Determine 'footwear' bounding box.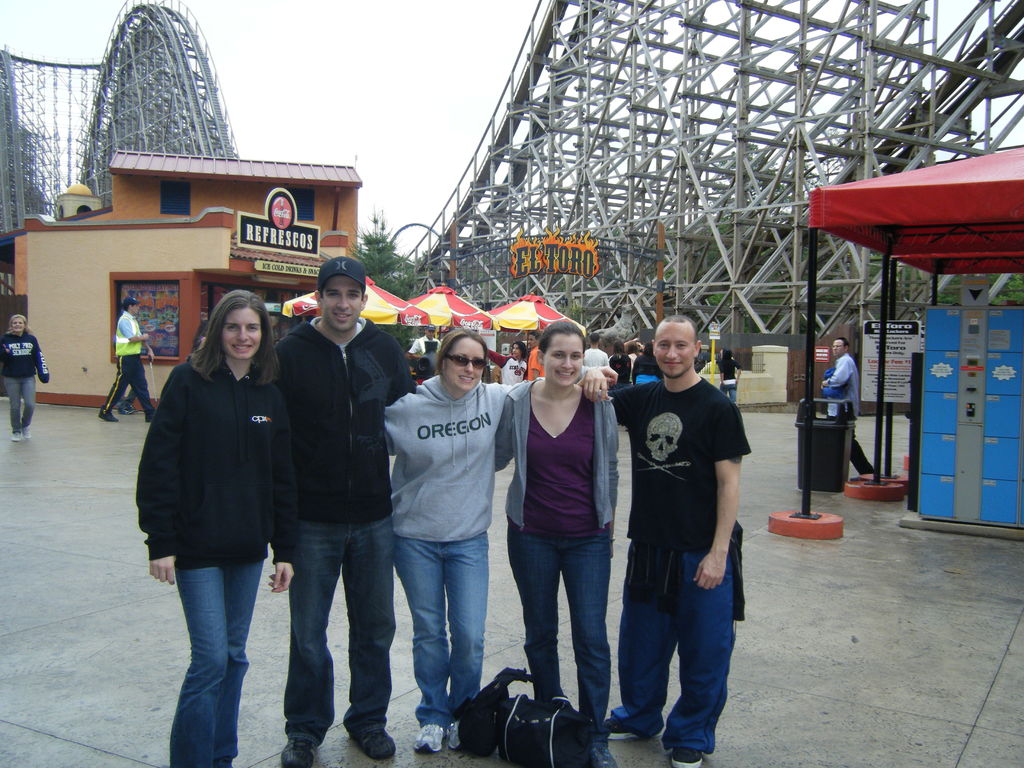
Determined: rect(98, 410, 118, 420).
